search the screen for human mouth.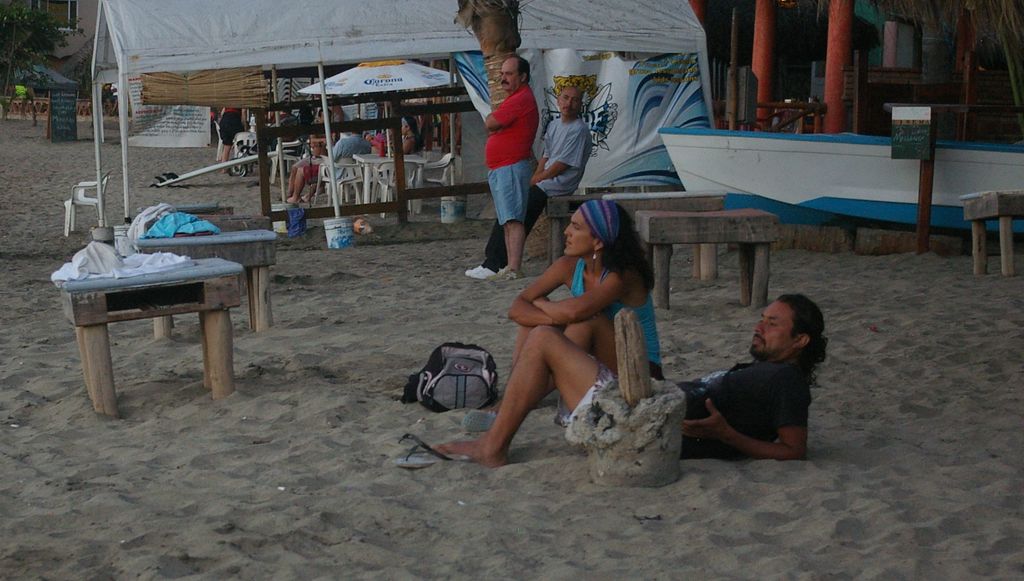
Found at box(750, 332, 765, 344).
